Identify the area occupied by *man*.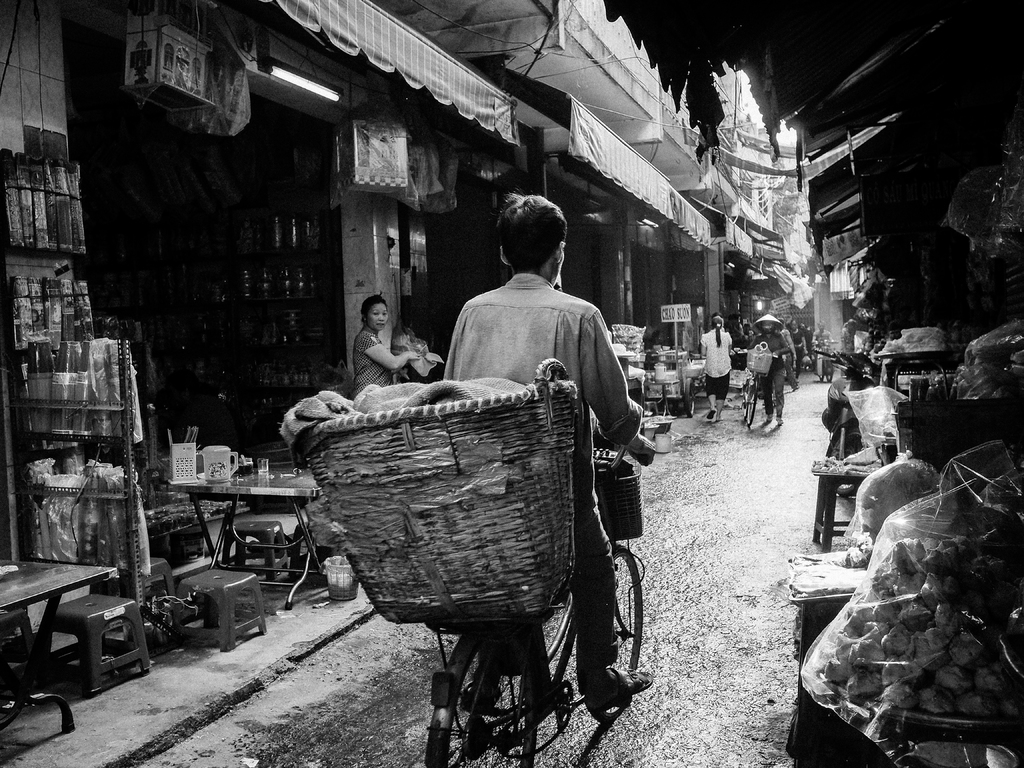
Area: 429,180,650,710.
